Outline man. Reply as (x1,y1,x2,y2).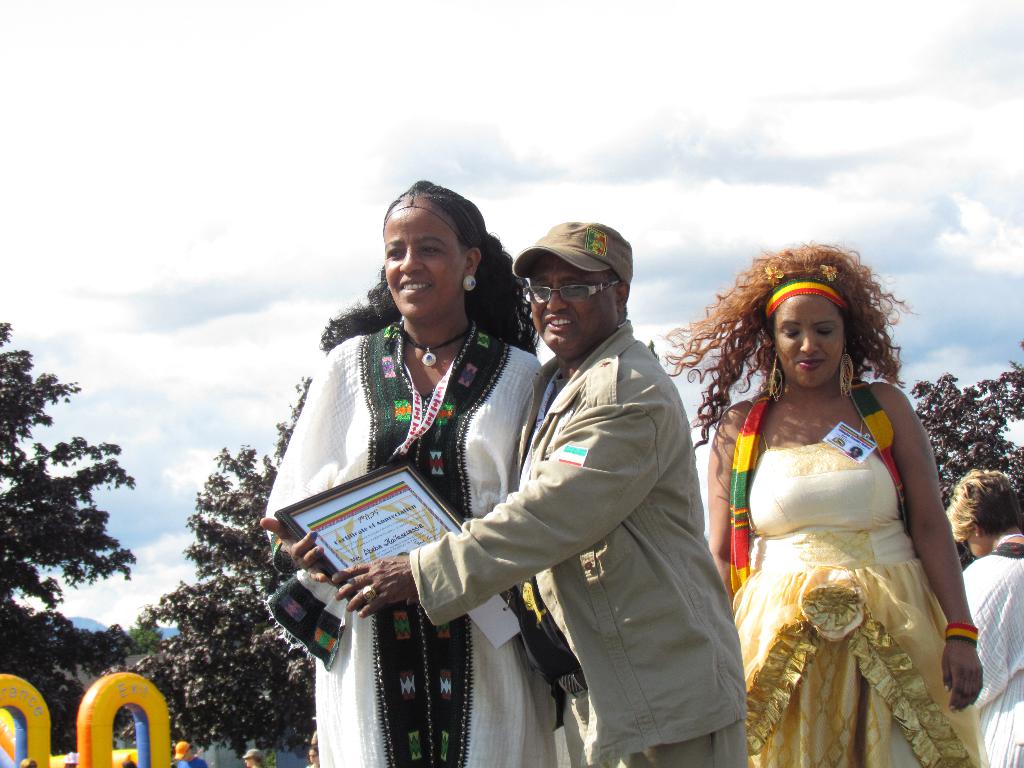
(332,221,750,767).
